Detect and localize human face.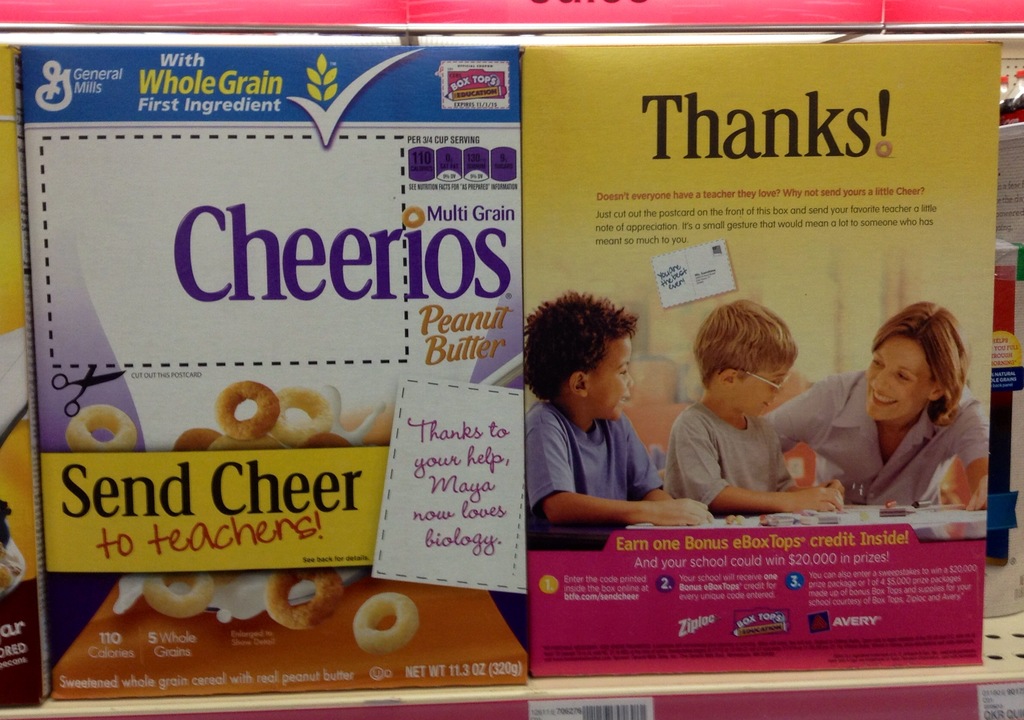
Localized at (left=868, top=336, right=927, bottom=421).
